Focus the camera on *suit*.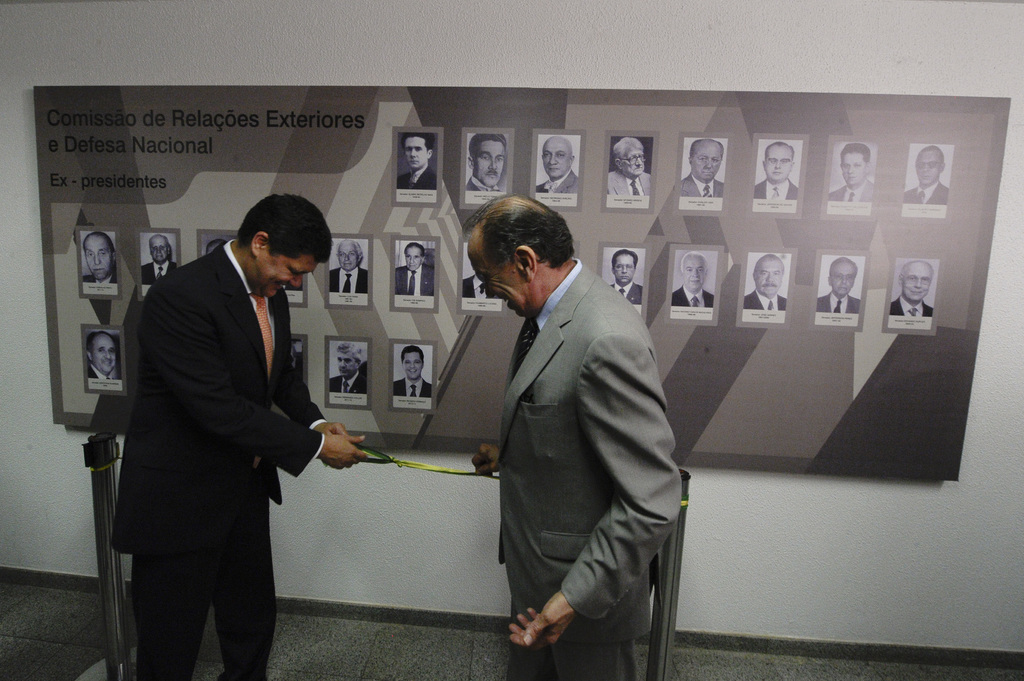
Focus region: rect(90, 365, 122, 381).
